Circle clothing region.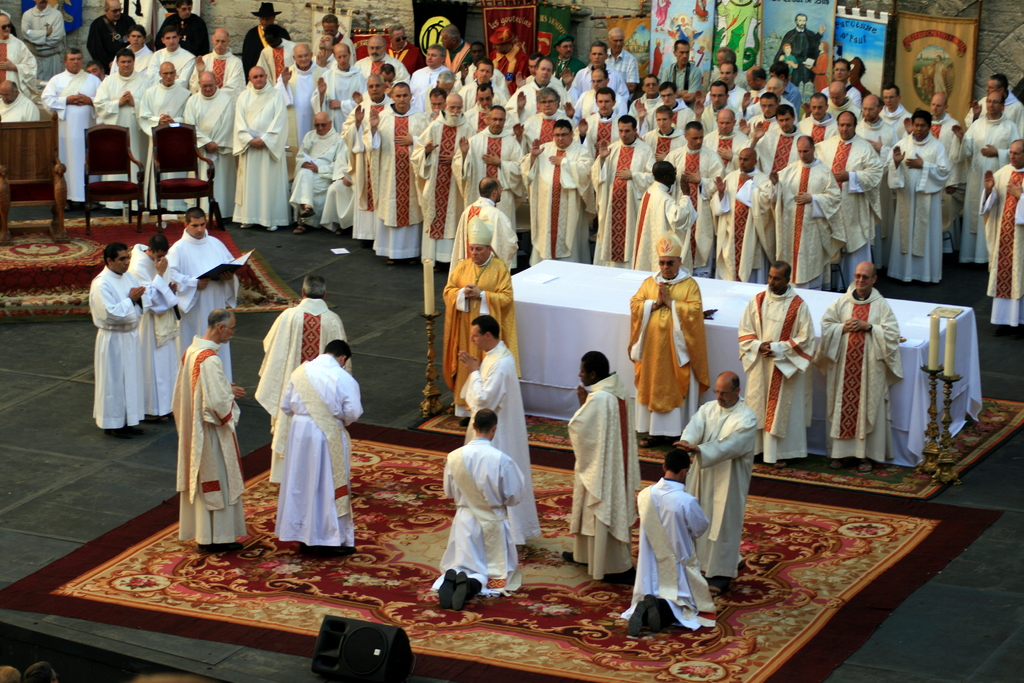
Region: box=[803, 126, 893, 278].
